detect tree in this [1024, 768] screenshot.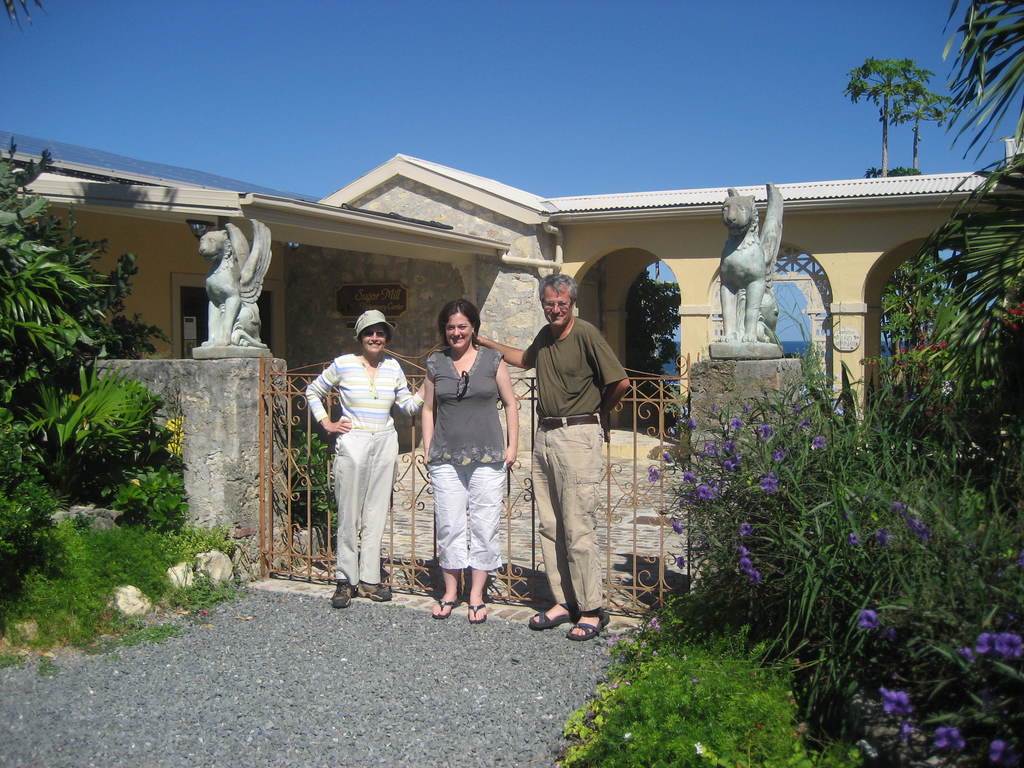
Detection: (877, 229, 940, 429).
